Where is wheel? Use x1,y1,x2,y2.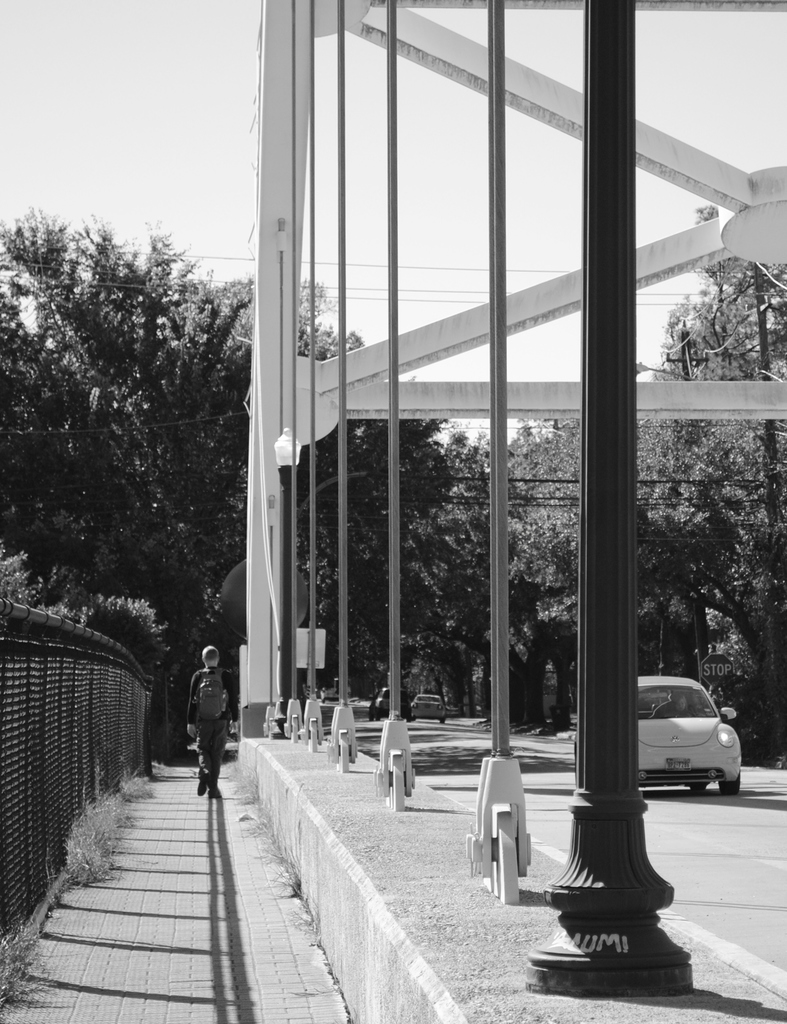
689,785,708,799.
